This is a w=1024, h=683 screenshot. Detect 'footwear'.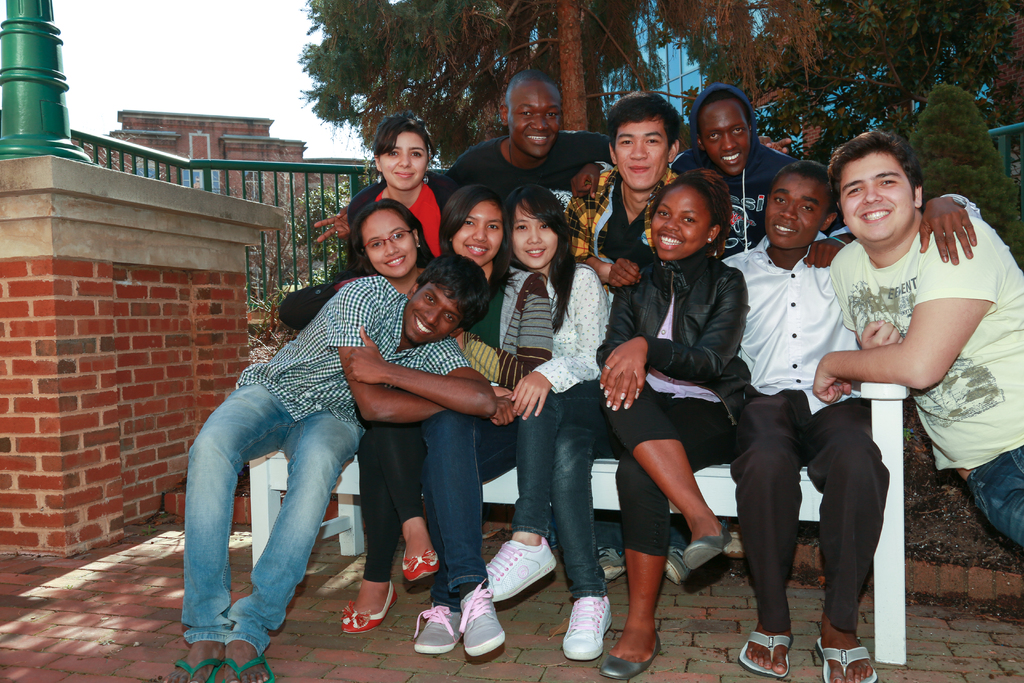
(335, 579, 397, 637).
